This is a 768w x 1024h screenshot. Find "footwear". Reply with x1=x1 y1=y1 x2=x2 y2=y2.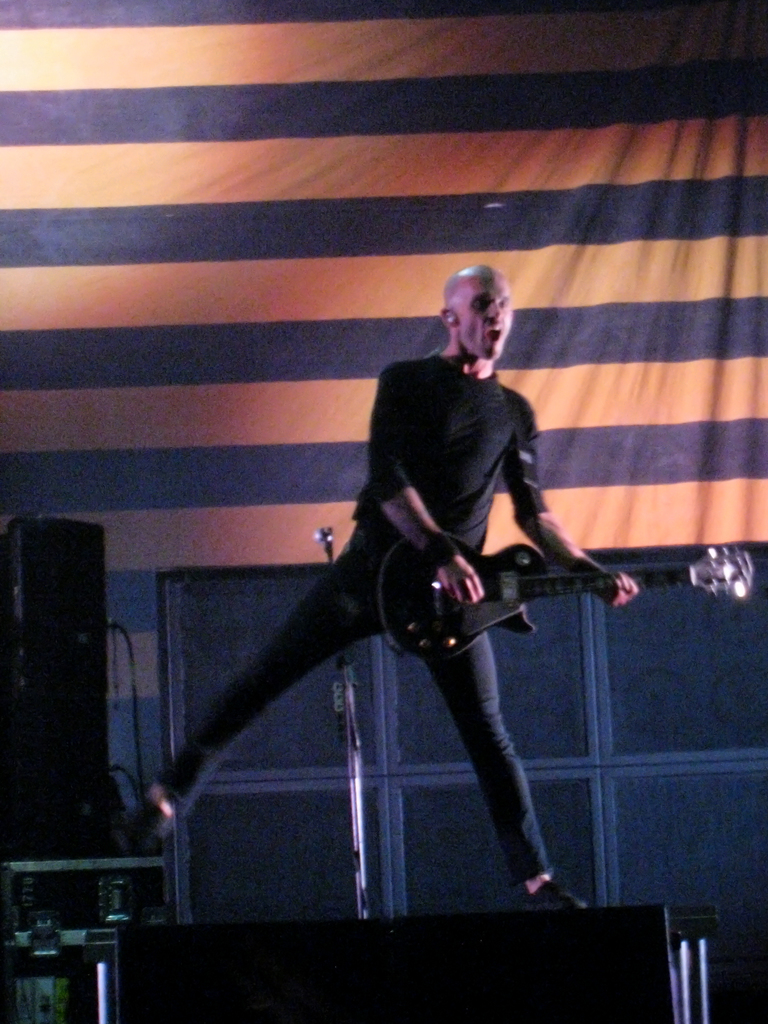
x1=114 y1=770 x2=191 y2=860.
